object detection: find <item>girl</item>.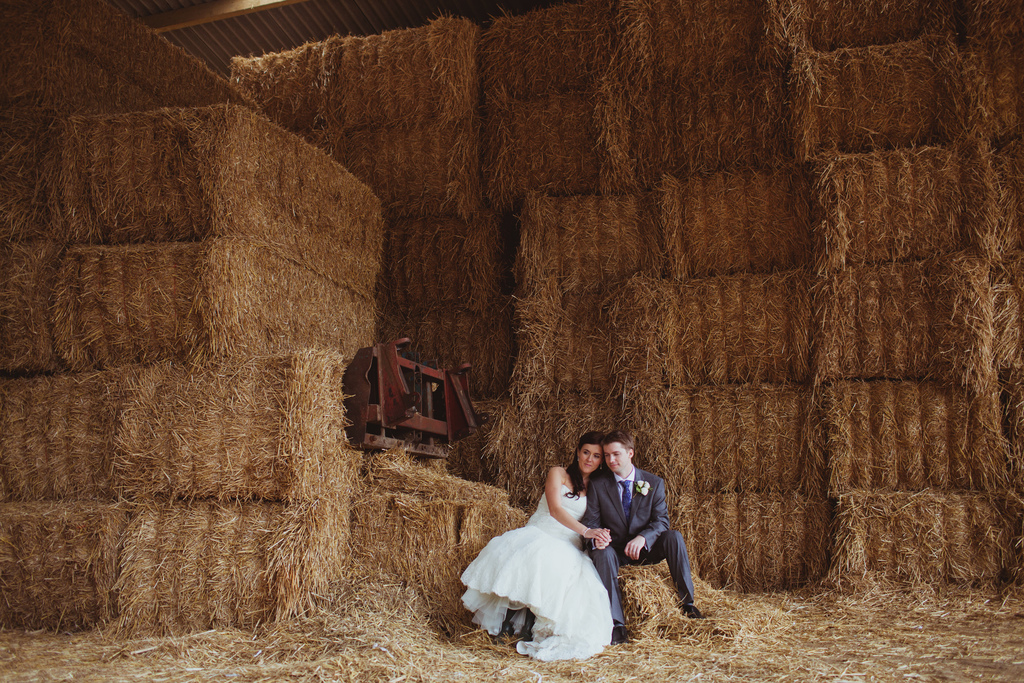
458:432:612:661.
